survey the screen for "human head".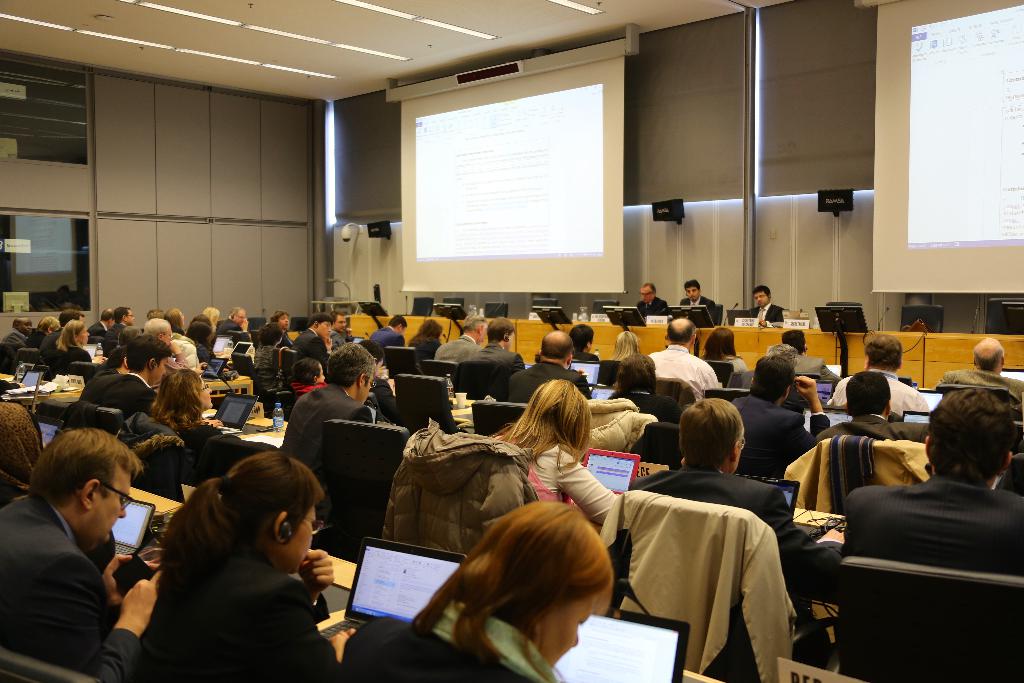
Survey found: bbox=(703, 324, 739, 353).
